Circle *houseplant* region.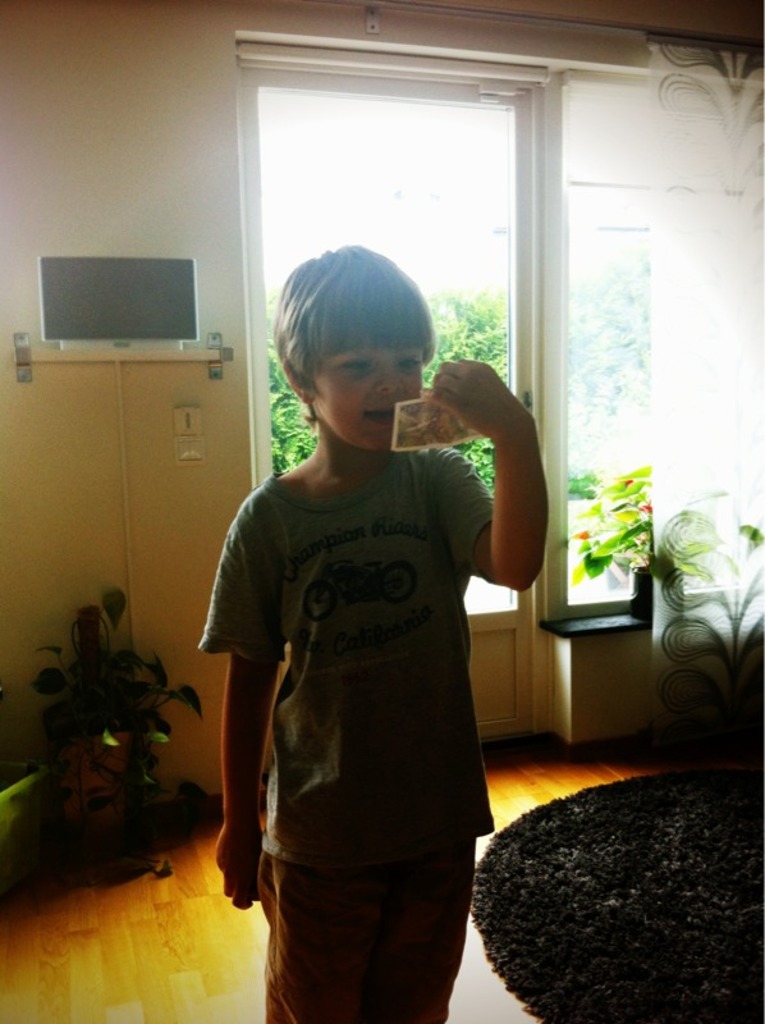
Region: 563/463/661/632.
